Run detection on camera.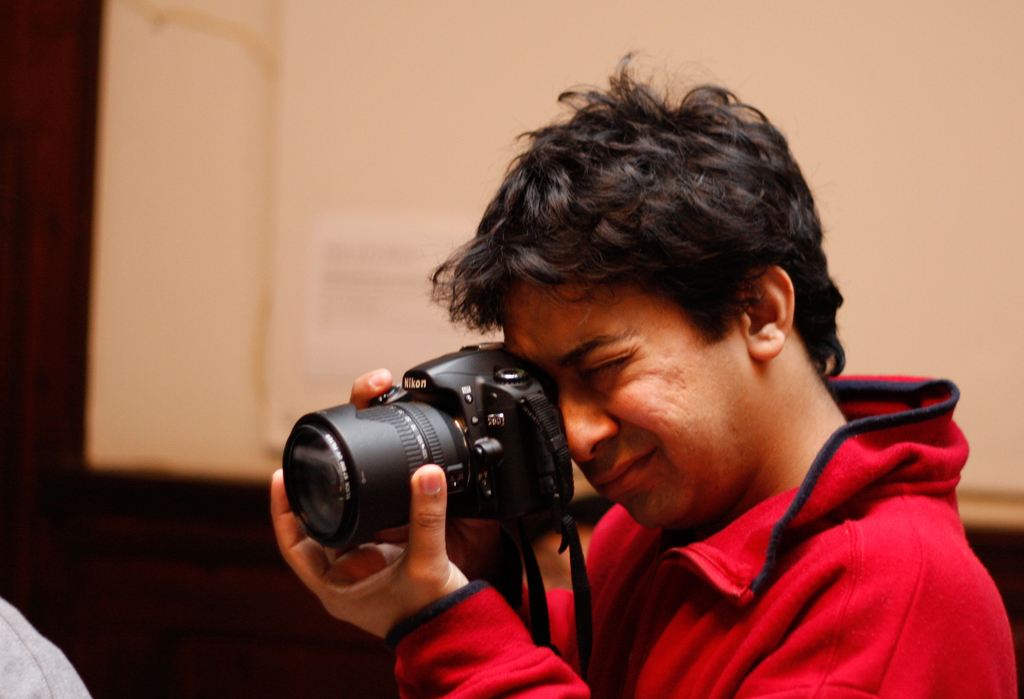
Result: (280, 333, 580, 572).
